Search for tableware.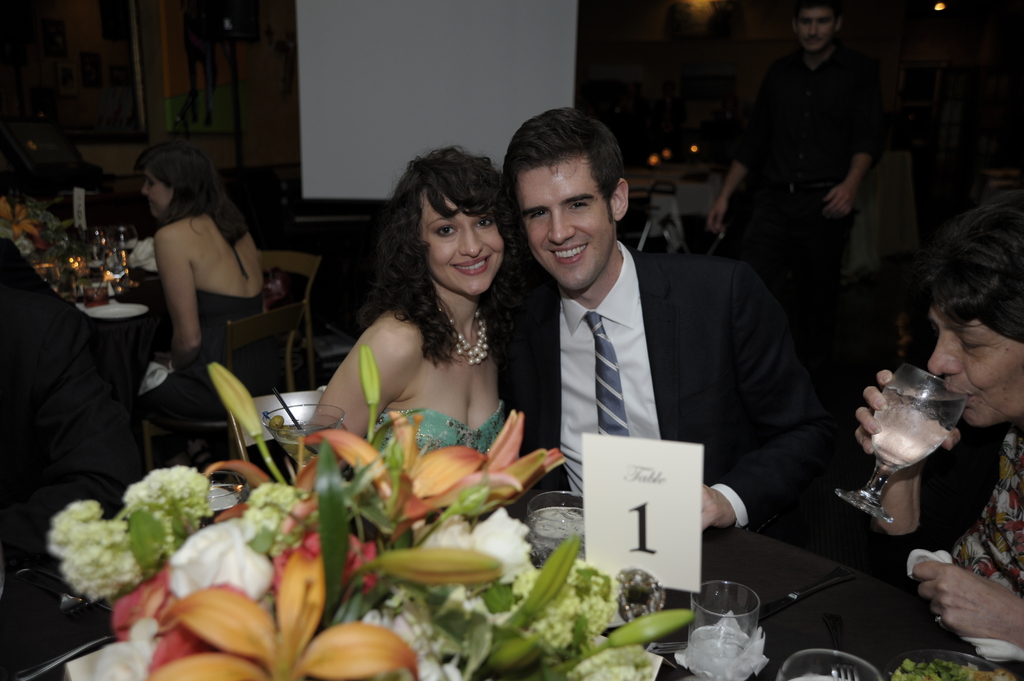
Found at [262,396,350,469].
